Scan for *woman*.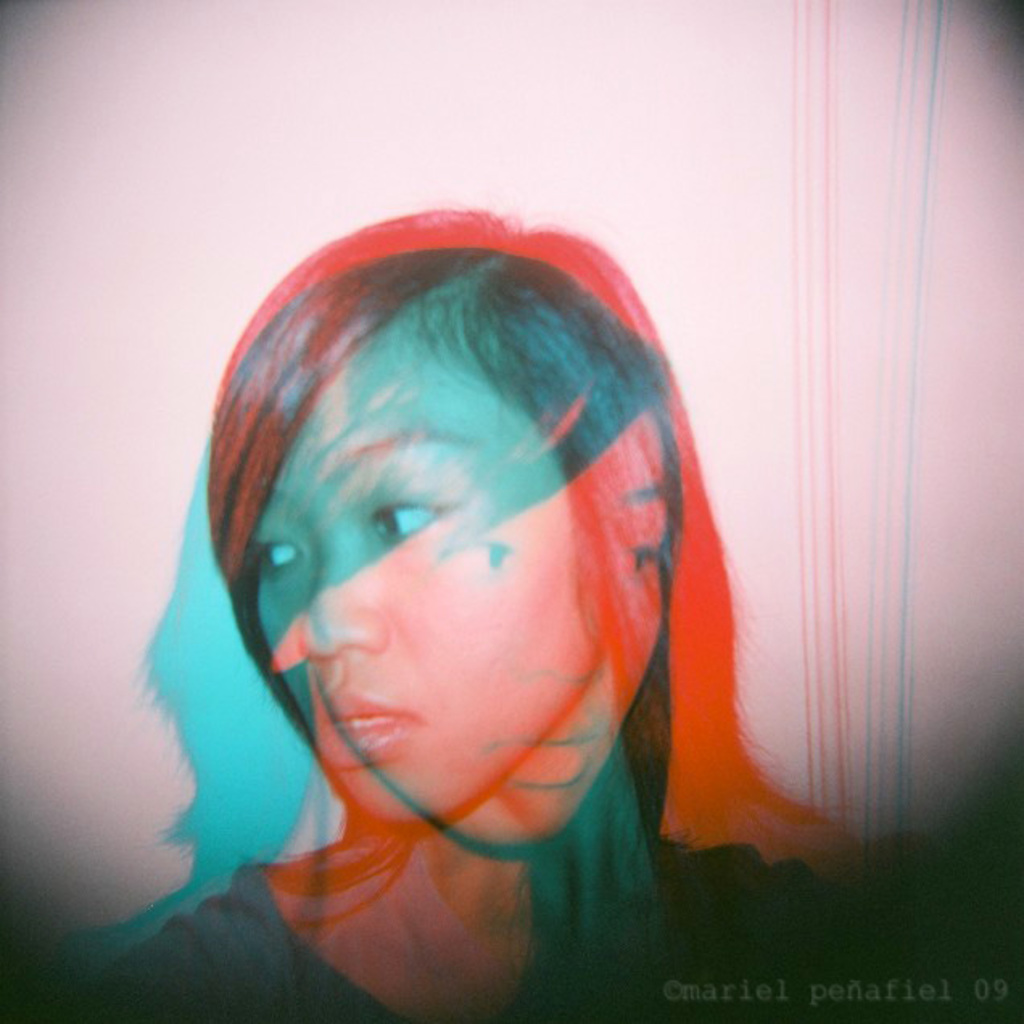
Scan result: left=85, top=240, right=763, bottom=1022.
